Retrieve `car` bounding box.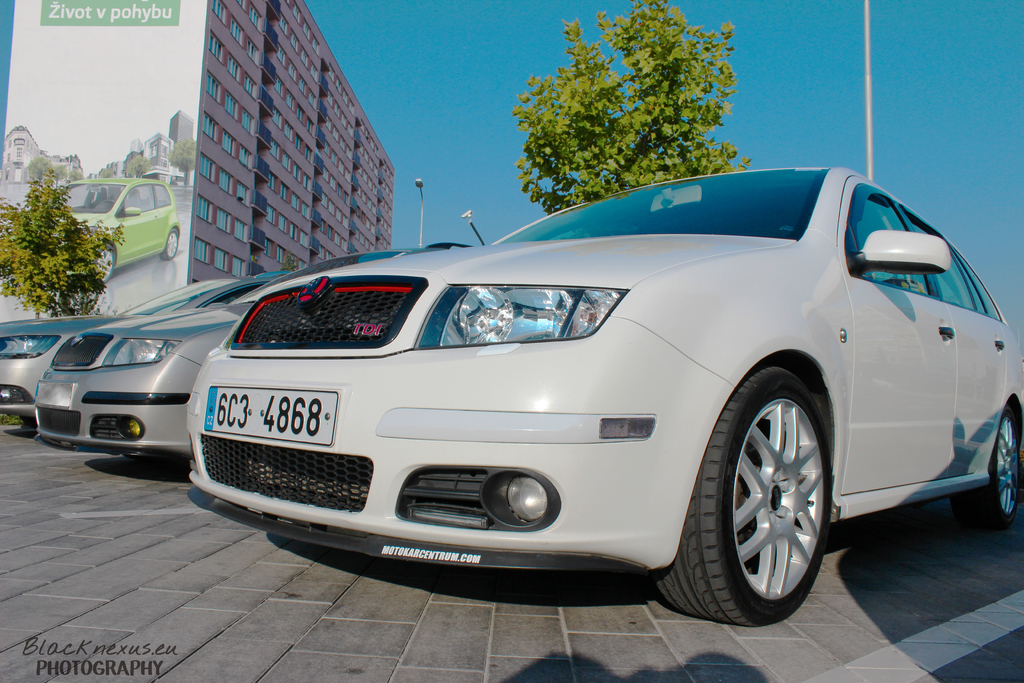
Bounding box: 184, 158, 1023, 630.
